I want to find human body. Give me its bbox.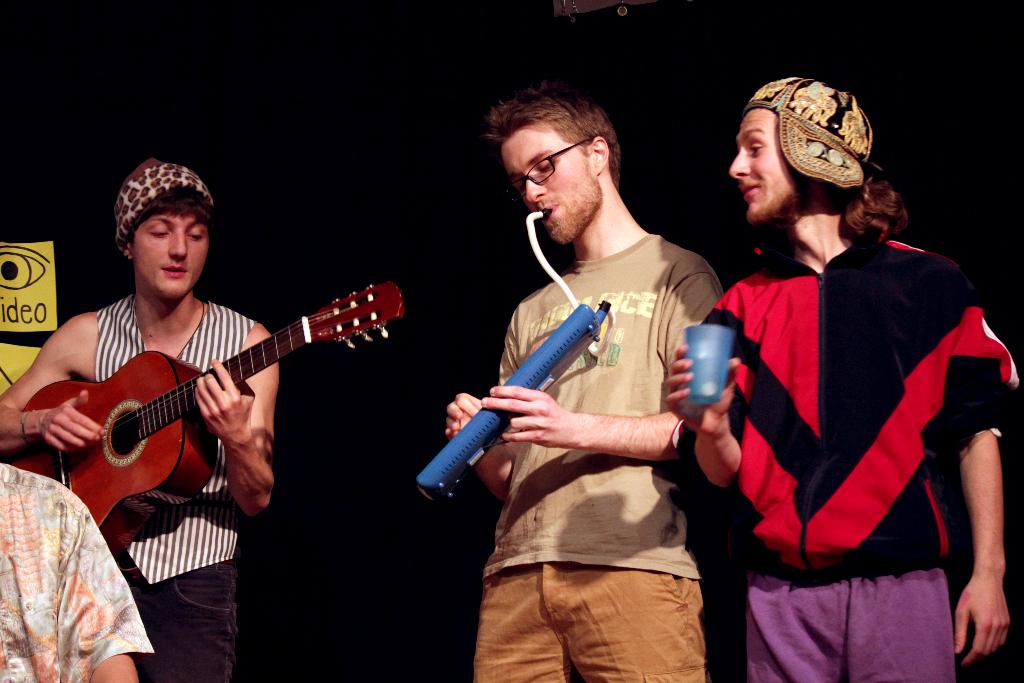
{"x1": 0, "y1": 473, "x2": 155, "y2": 680}.
